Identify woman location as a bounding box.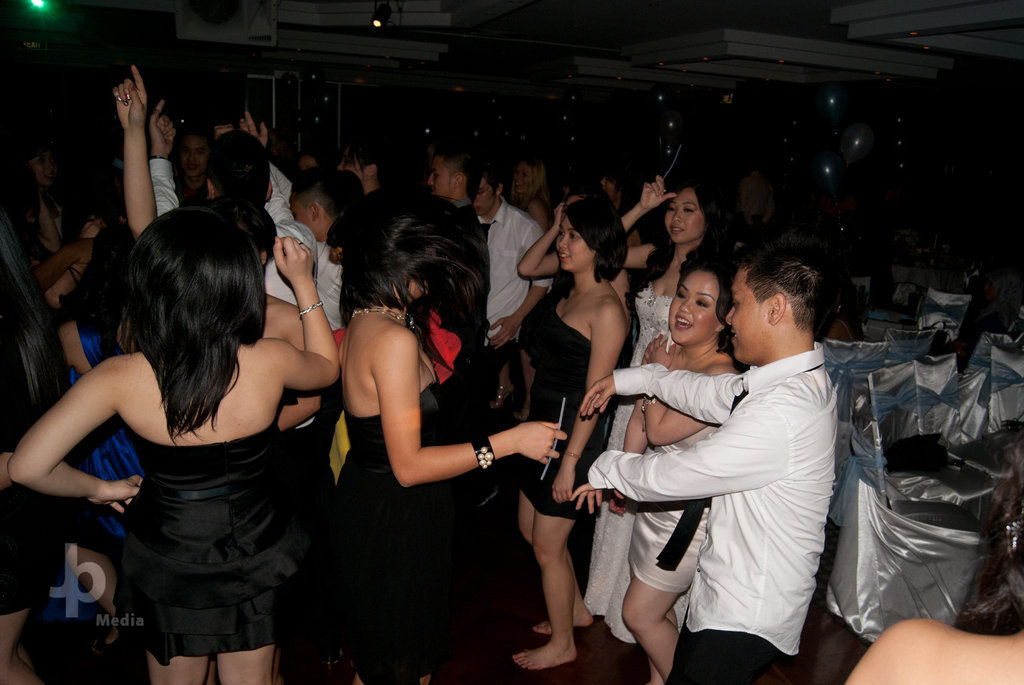
l=606, t=245, r=753, b=684.
